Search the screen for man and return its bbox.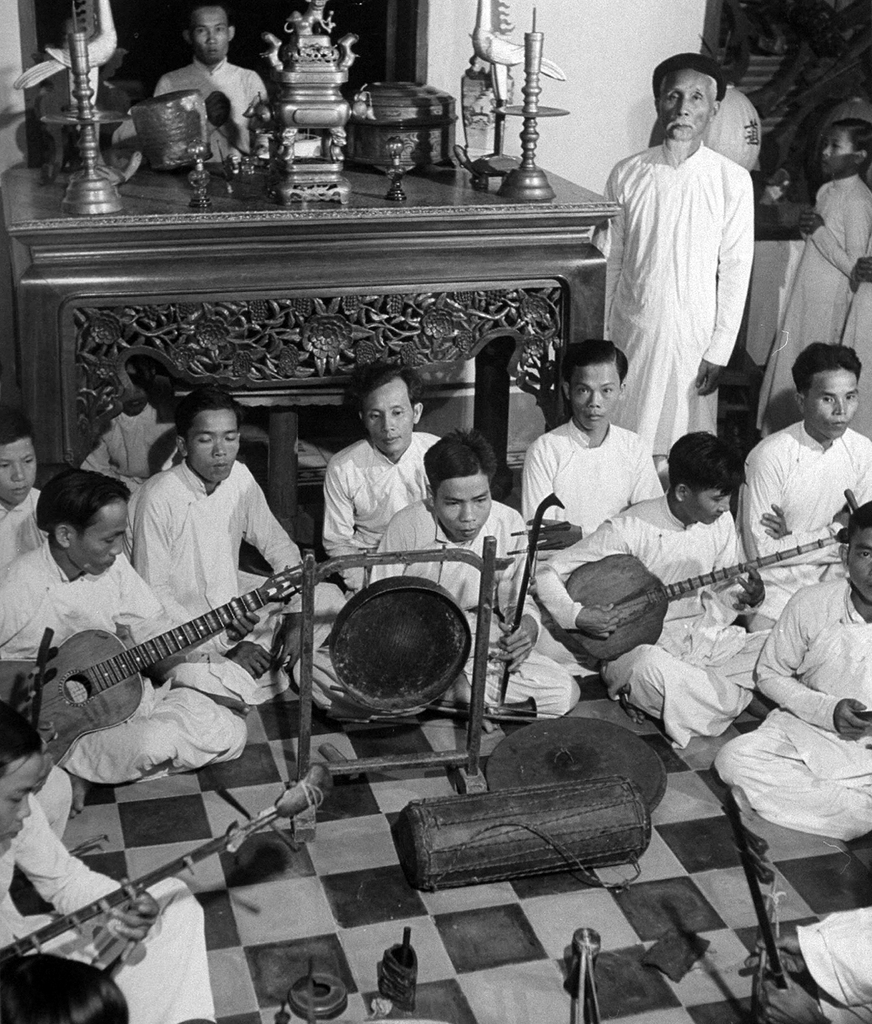
Found: [595,47,751,455].
